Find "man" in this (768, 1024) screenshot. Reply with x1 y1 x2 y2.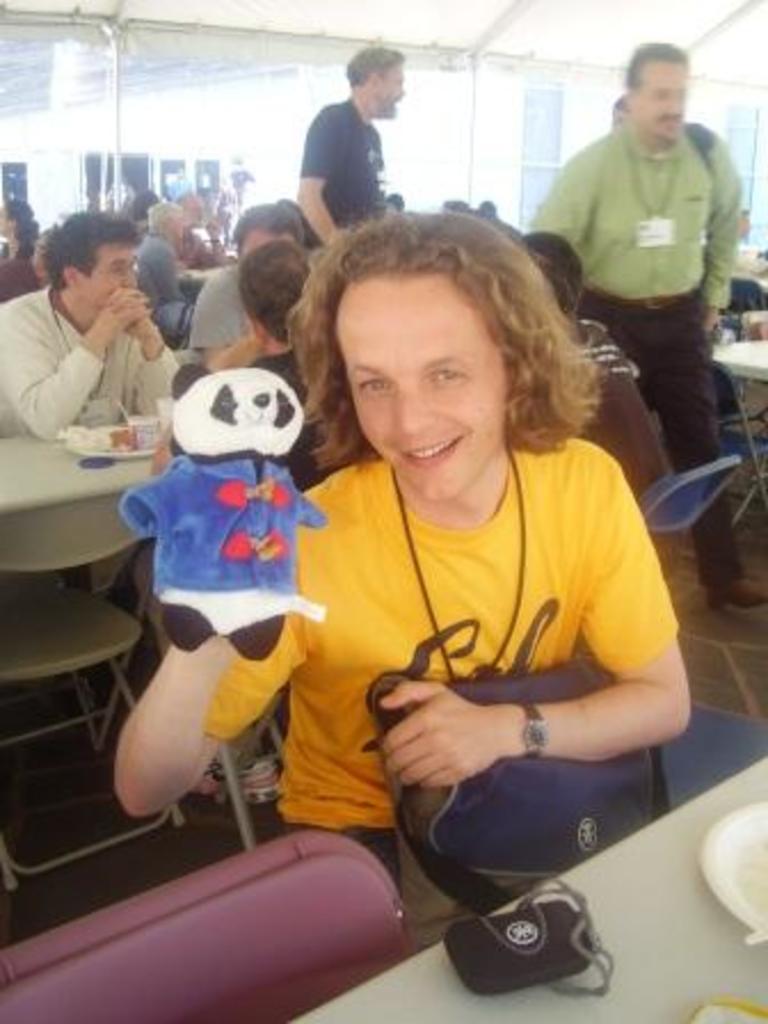
171 185 217 267.
